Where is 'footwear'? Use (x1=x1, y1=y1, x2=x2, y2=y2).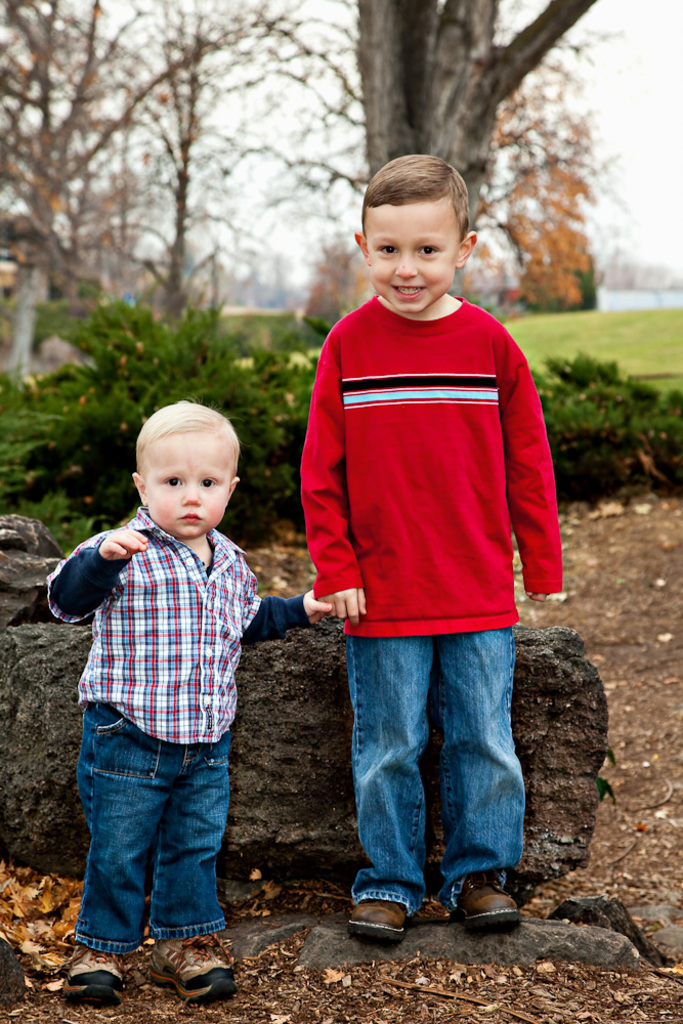
(x1=453, y1=876, x2=519, y2=927).
